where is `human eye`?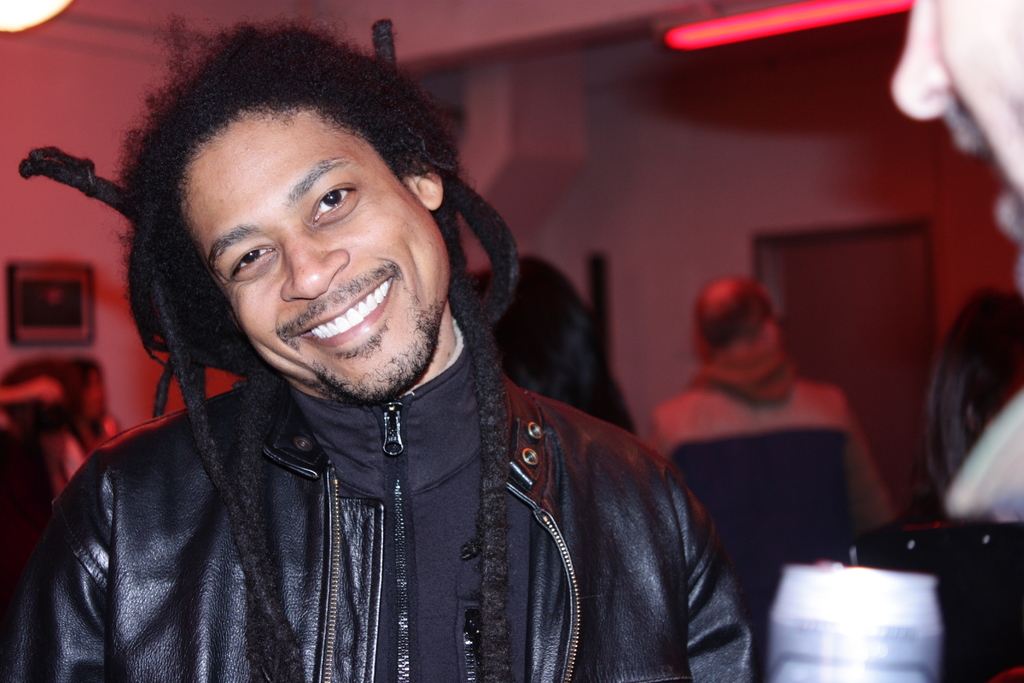
bbox=[311, 185, 362, 220].
